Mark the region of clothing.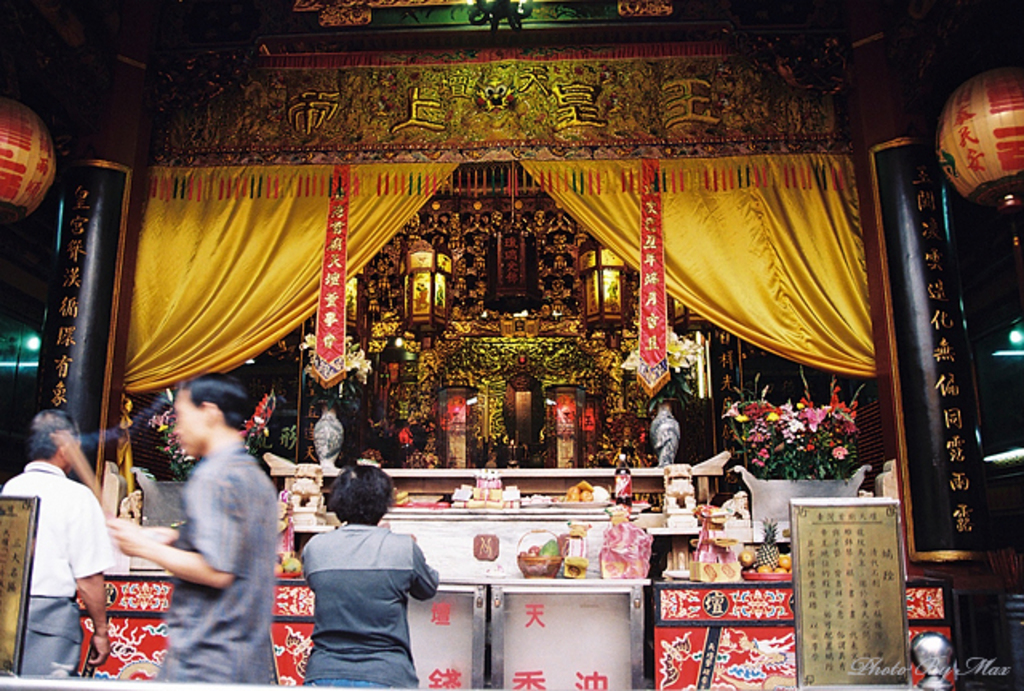
Region: bbox(299, 521, 442, 689).
